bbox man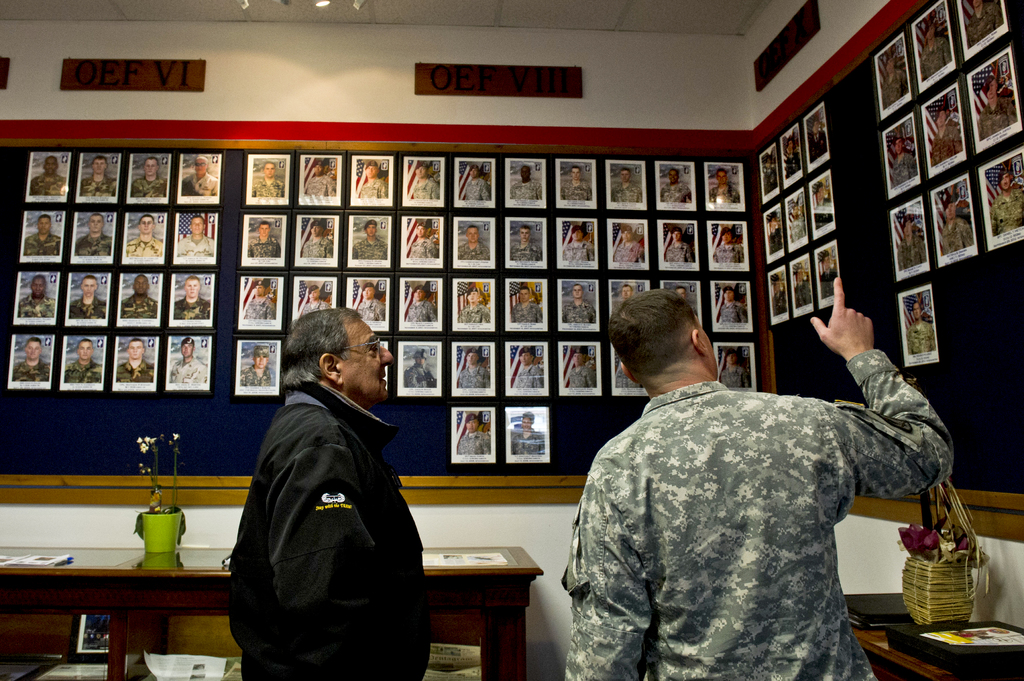
box(458, 289, 491, 324)
